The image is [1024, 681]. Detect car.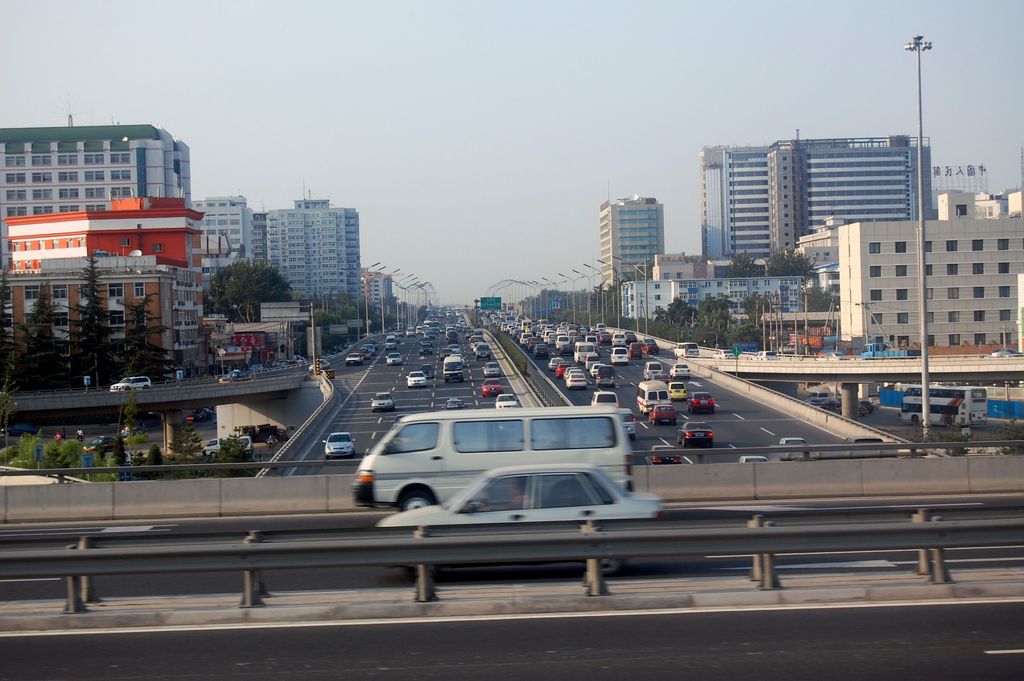
Detection: bbox(445, 396, 462, 409).
